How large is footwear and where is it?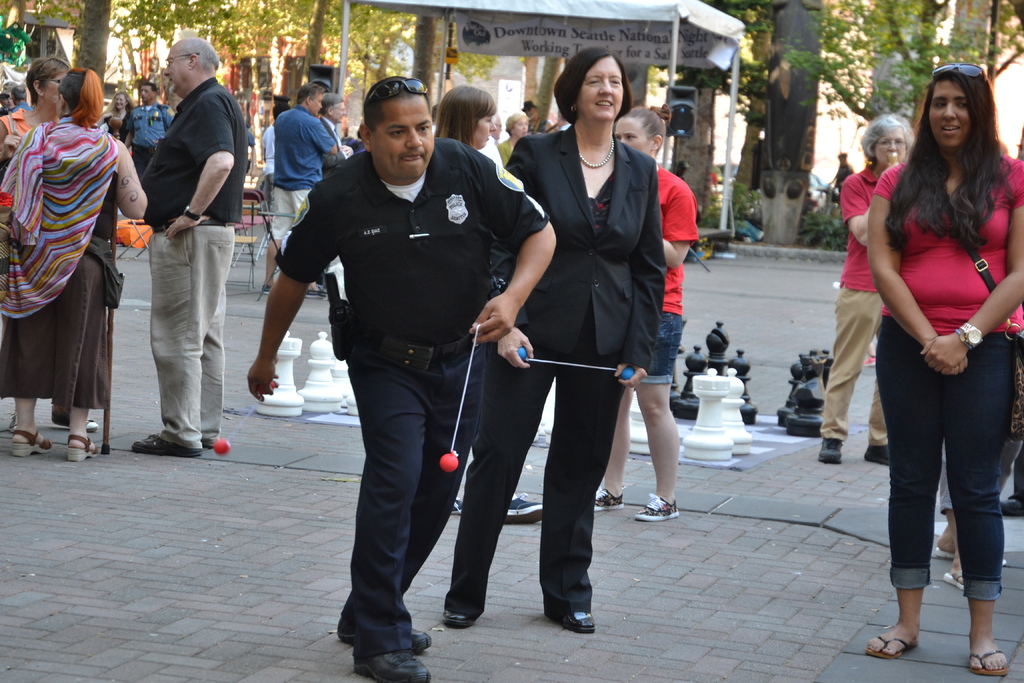
Bounding box: detection(63, 428, 99, 464).
